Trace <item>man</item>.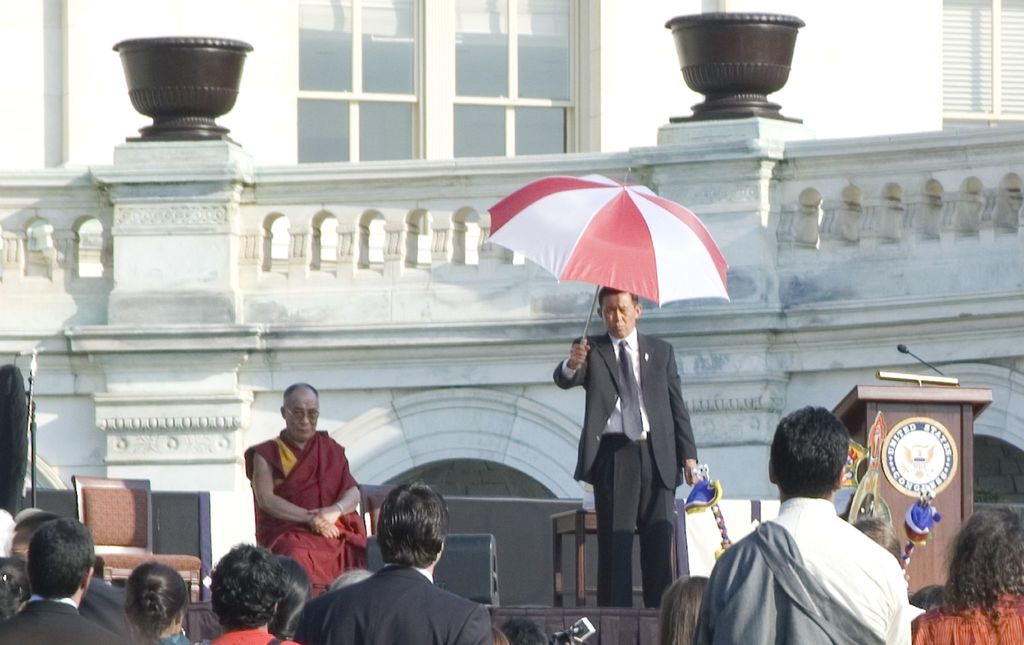
Traced to crop(246, 375, 363, 576).
